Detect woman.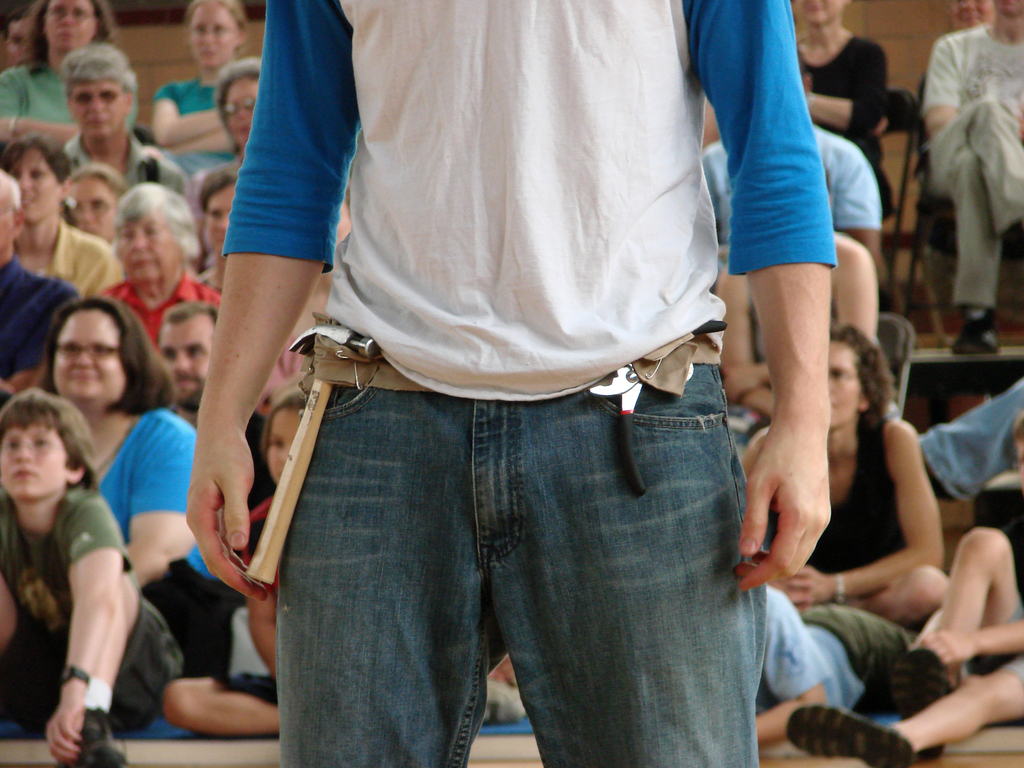
Detected at locate(150, 0, 236, 166).
